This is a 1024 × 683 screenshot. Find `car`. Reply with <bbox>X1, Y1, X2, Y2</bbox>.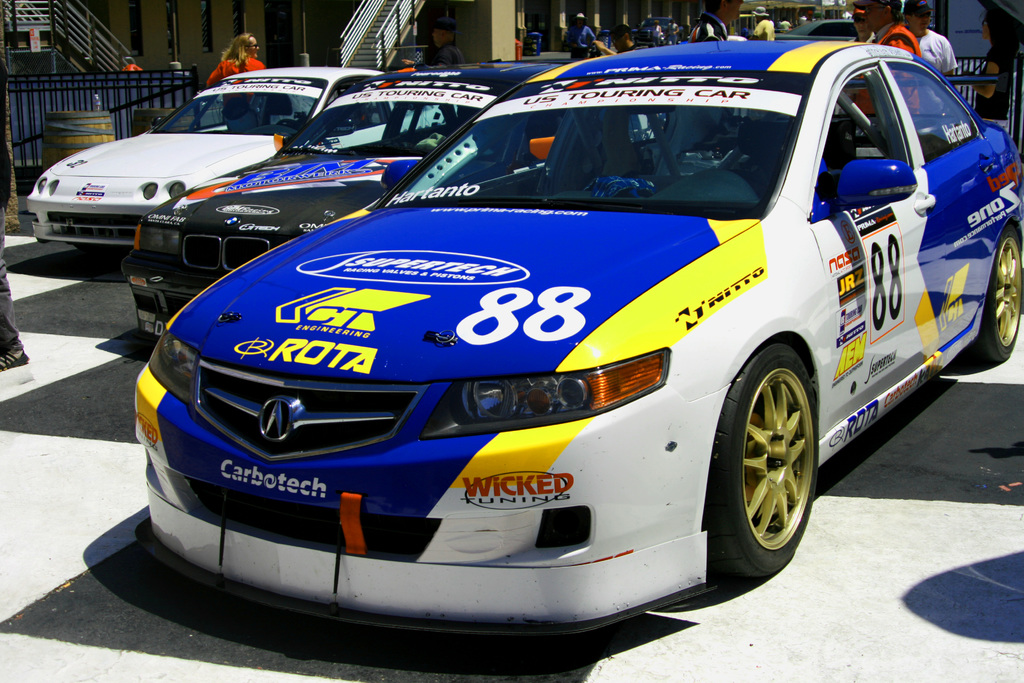
<bbox>19, 60, 389, 260</bbox>.
